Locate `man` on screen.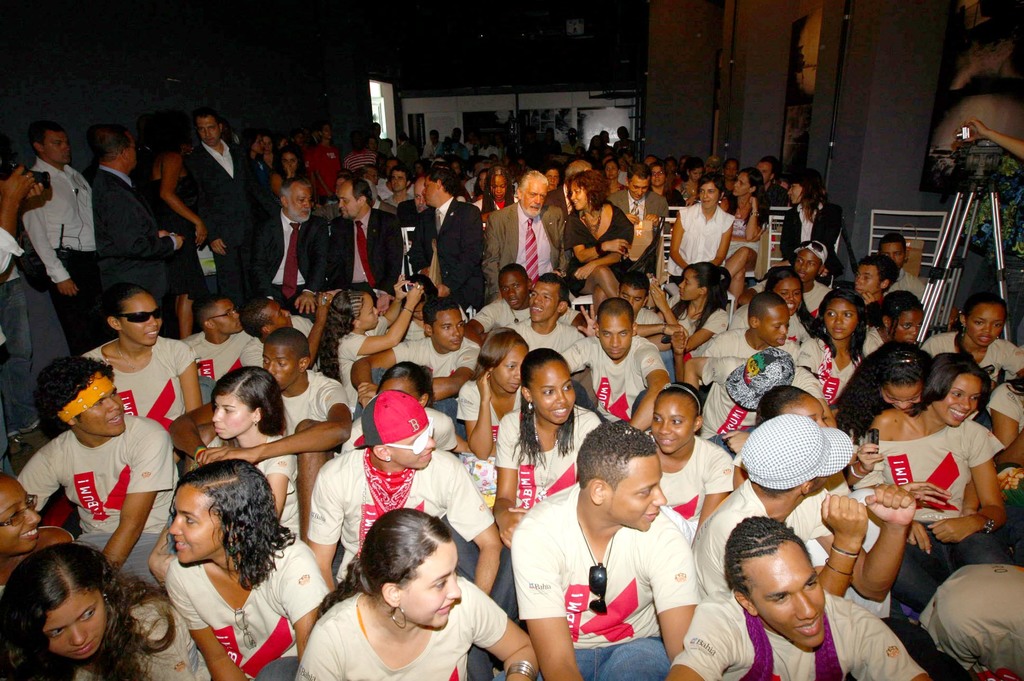
On screen at crop(736, 237, 830, 320).
